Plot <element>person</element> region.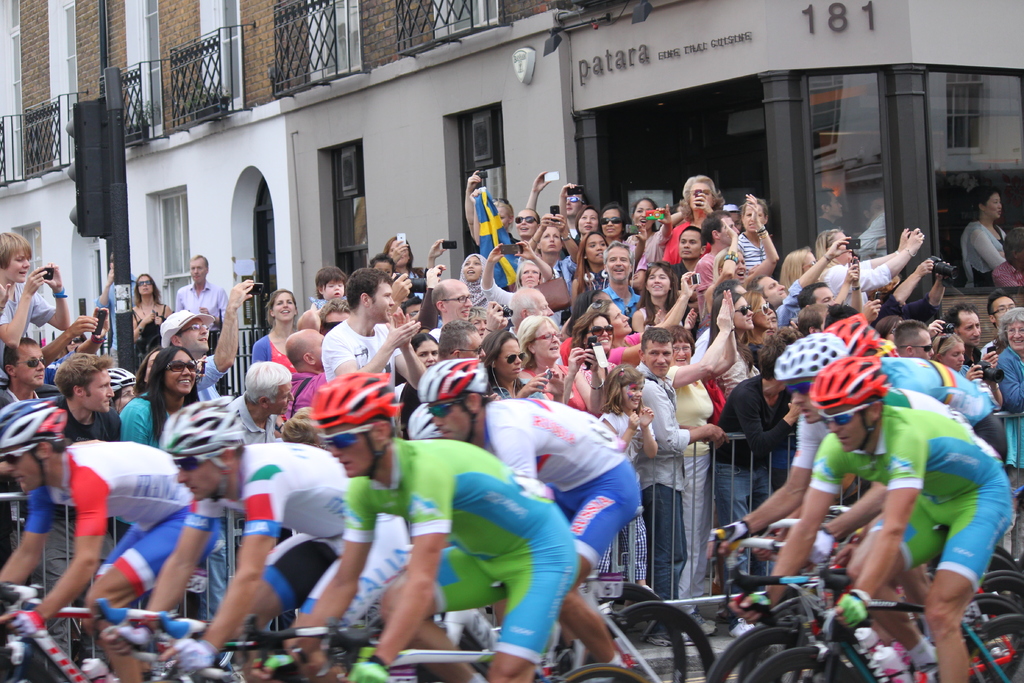
Plotted at box(0, 399, 191, 682).
